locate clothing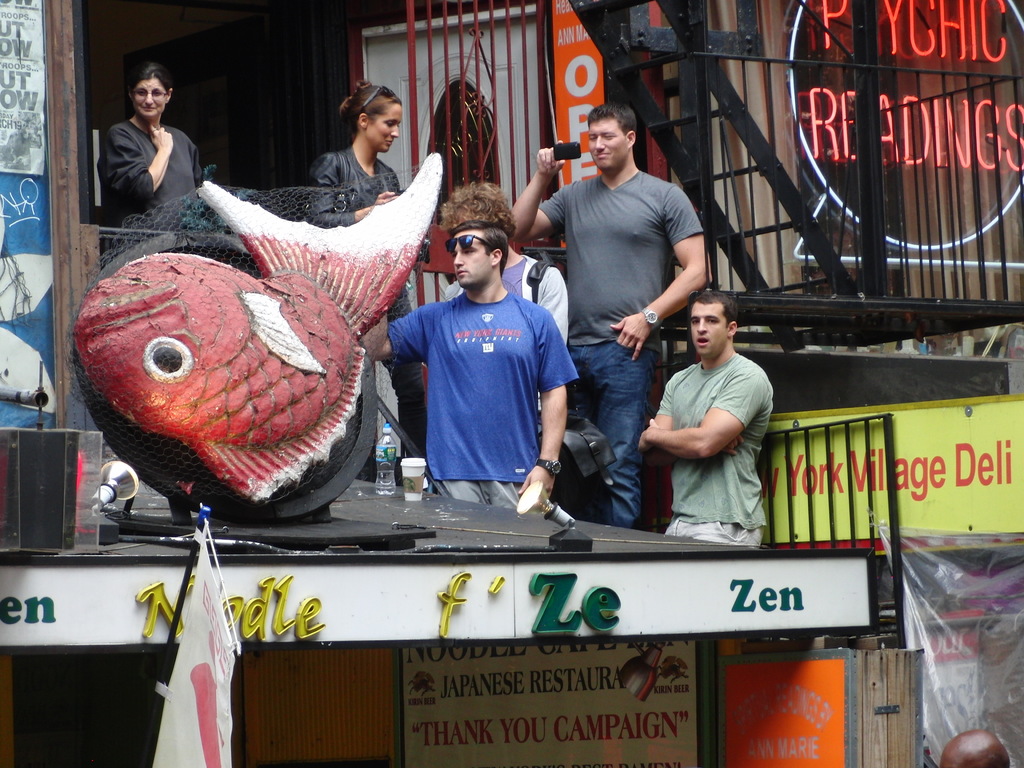
crop(564, 335, 650, 534)
